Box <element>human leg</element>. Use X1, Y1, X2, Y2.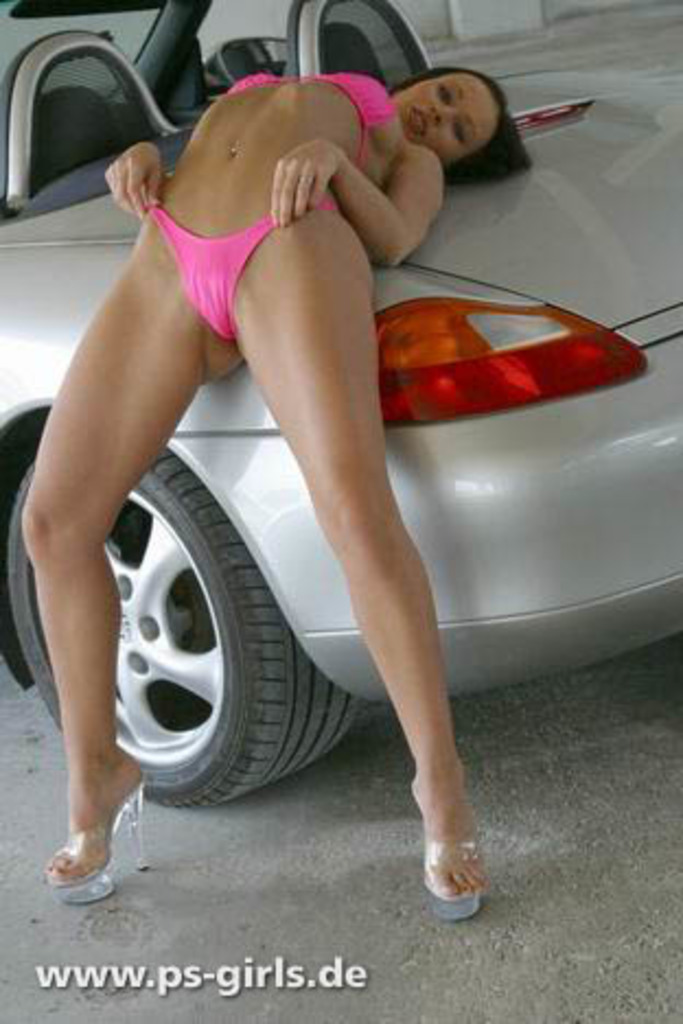
15, 230, 217, 884.
